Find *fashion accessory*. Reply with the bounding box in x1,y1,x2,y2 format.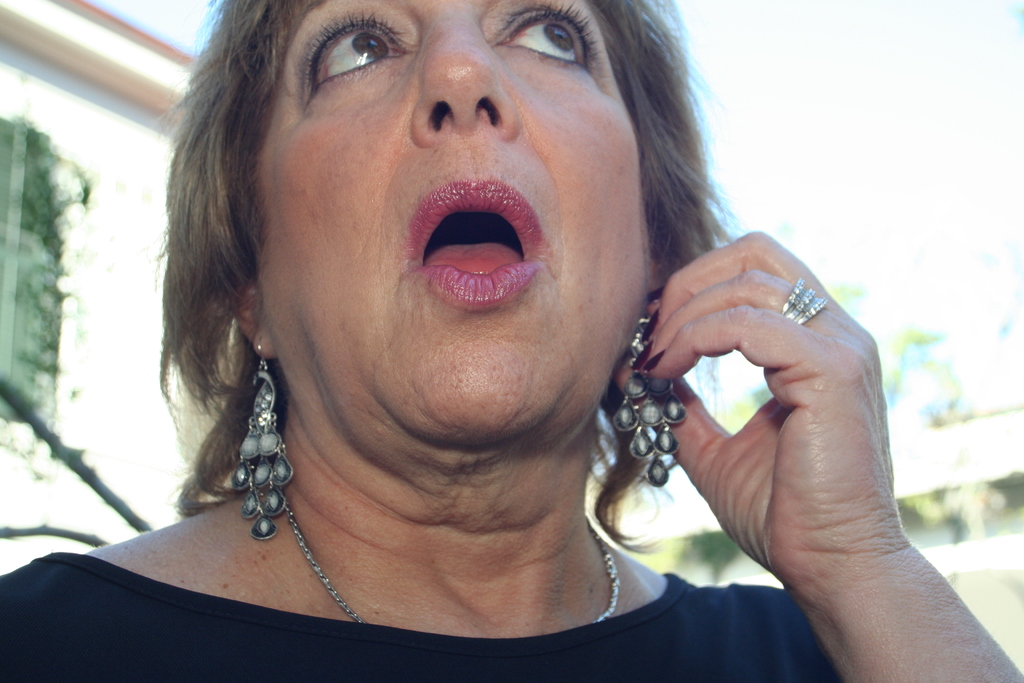
289,500,614,629.
